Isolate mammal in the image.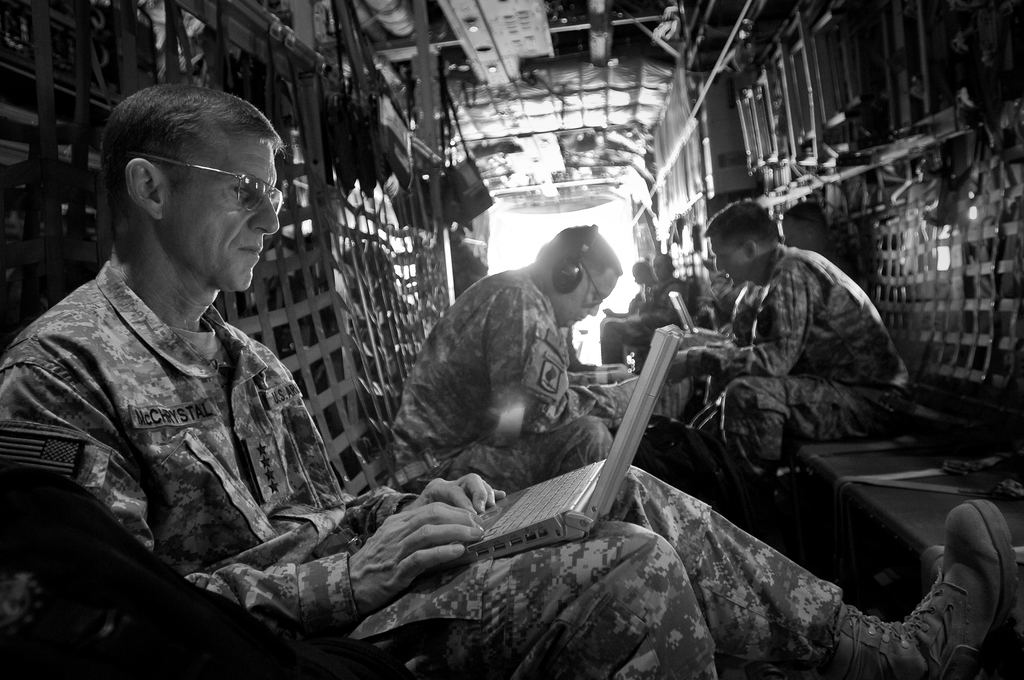
Isolated region: bbox(596, 257, 666, 328).
